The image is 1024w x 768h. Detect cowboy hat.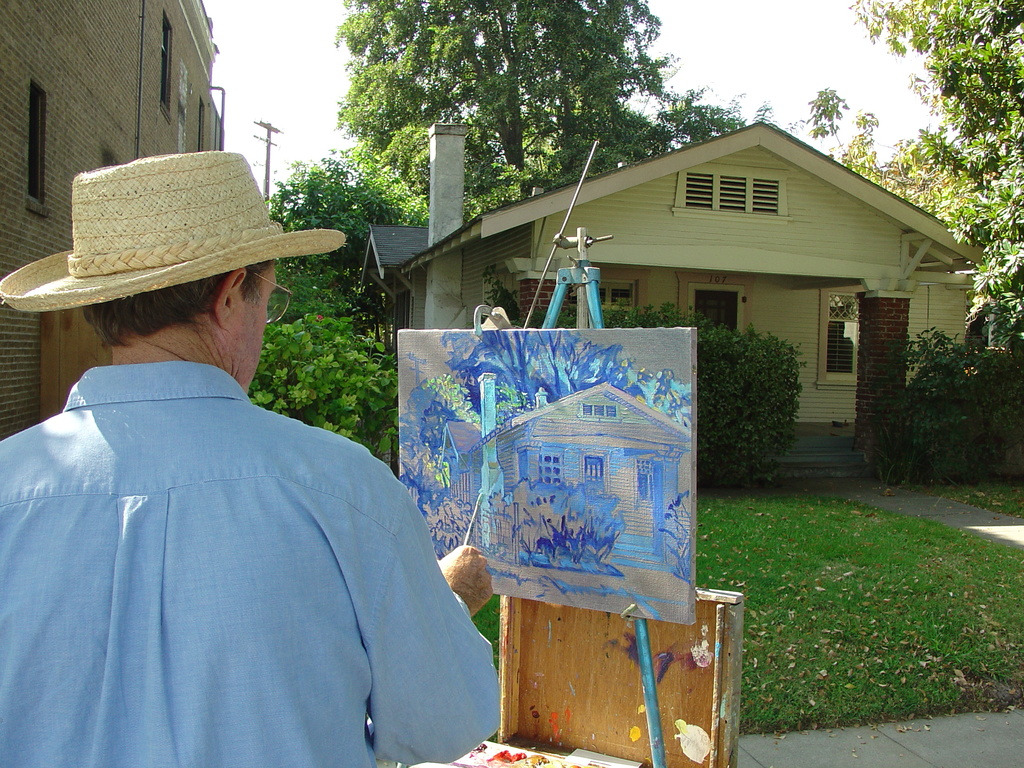
Detection: left=29, top=143, right=301, bottom=332.
